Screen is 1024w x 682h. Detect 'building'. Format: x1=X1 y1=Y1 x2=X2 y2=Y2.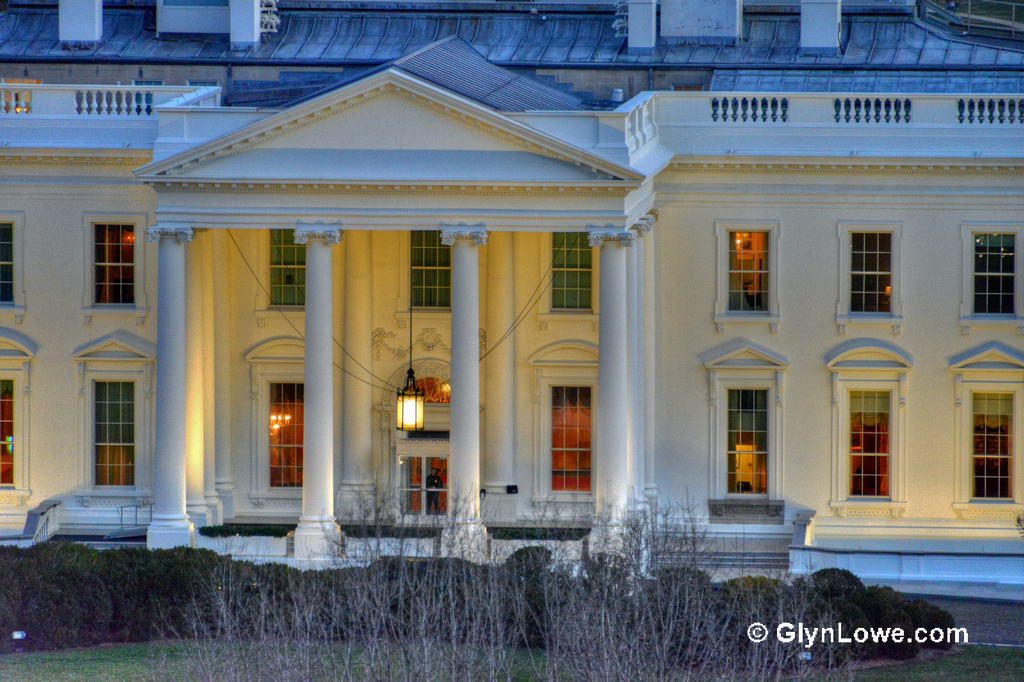
x1=0 y1=0 x2=1023 y2=567.
